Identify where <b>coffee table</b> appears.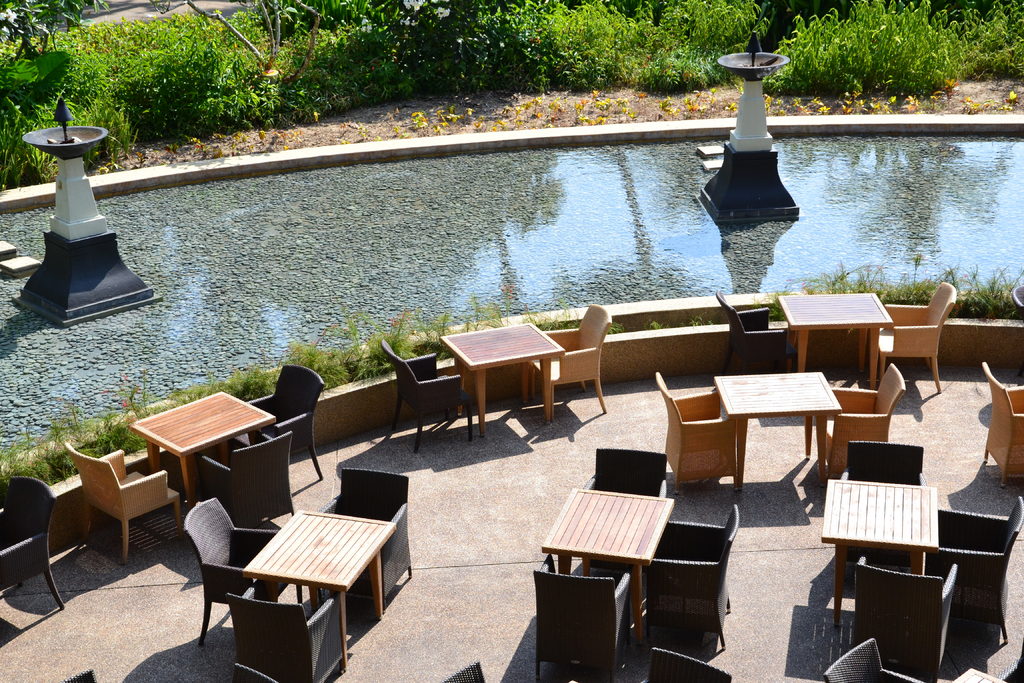
Appears at <box>540,490,676,652</box>.
